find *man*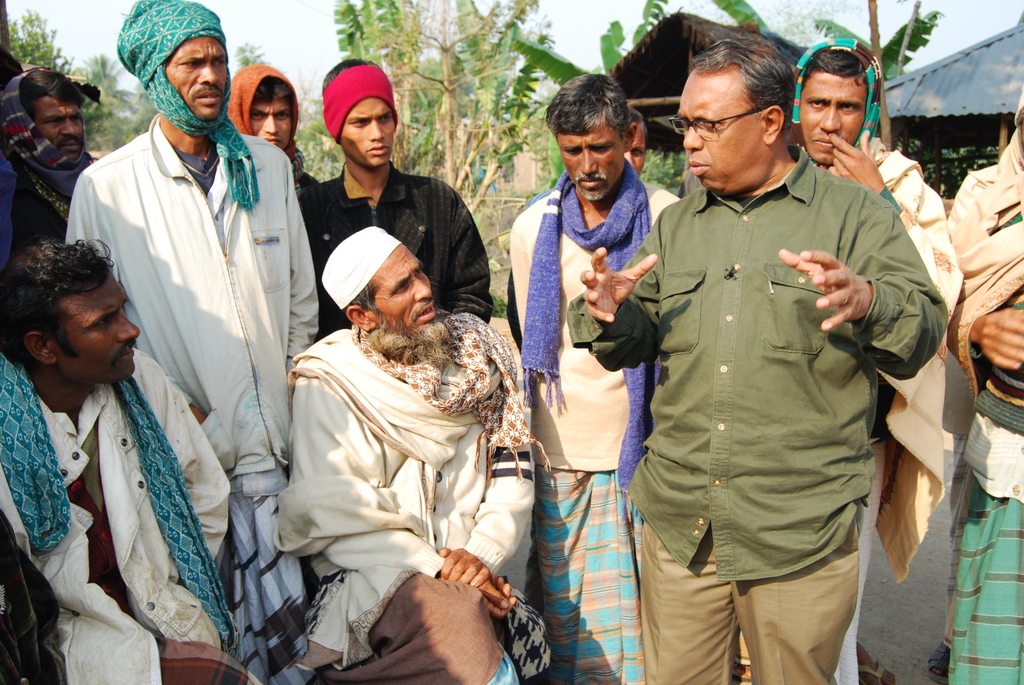
[x1=63, y1=0, x2=323, y2=684]
